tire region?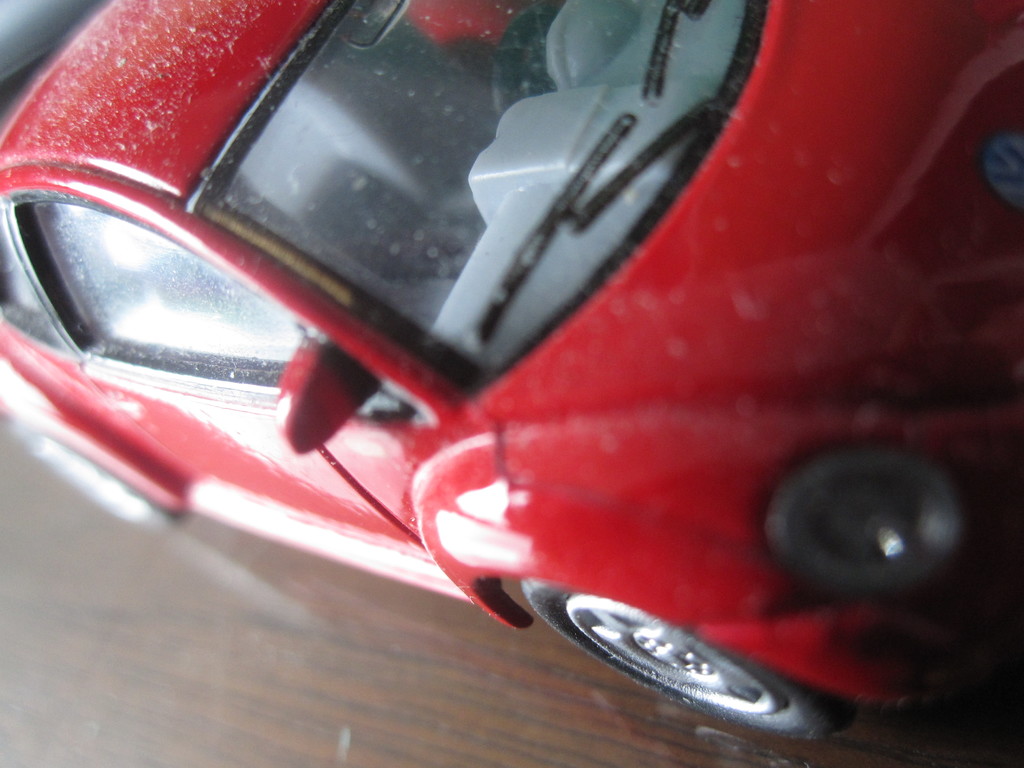
10, 421, 177, 532
